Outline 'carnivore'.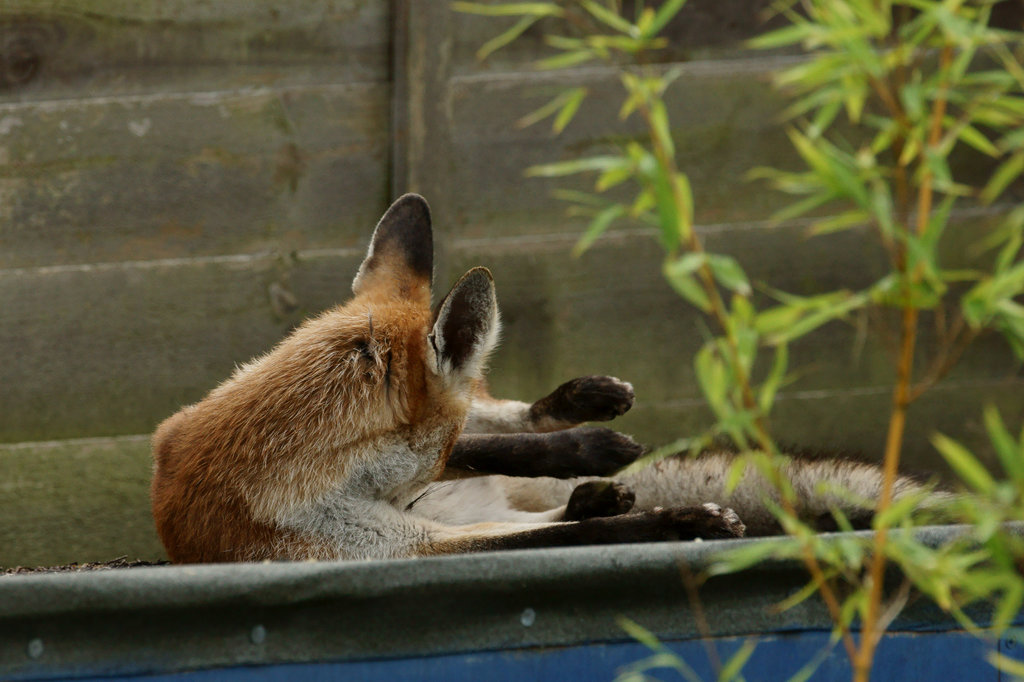
Outline: (left=141, top=188, right=1023, bottom=566).
